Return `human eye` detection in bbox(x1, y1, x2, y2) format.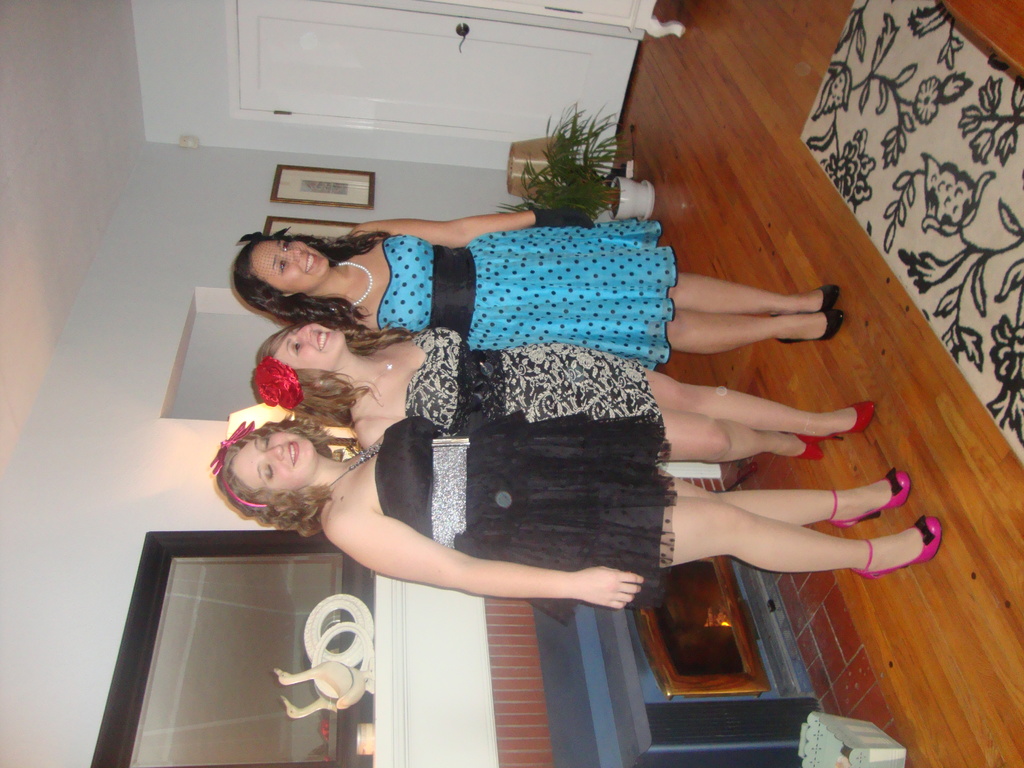
bbox(259, 430, 273, 450).
